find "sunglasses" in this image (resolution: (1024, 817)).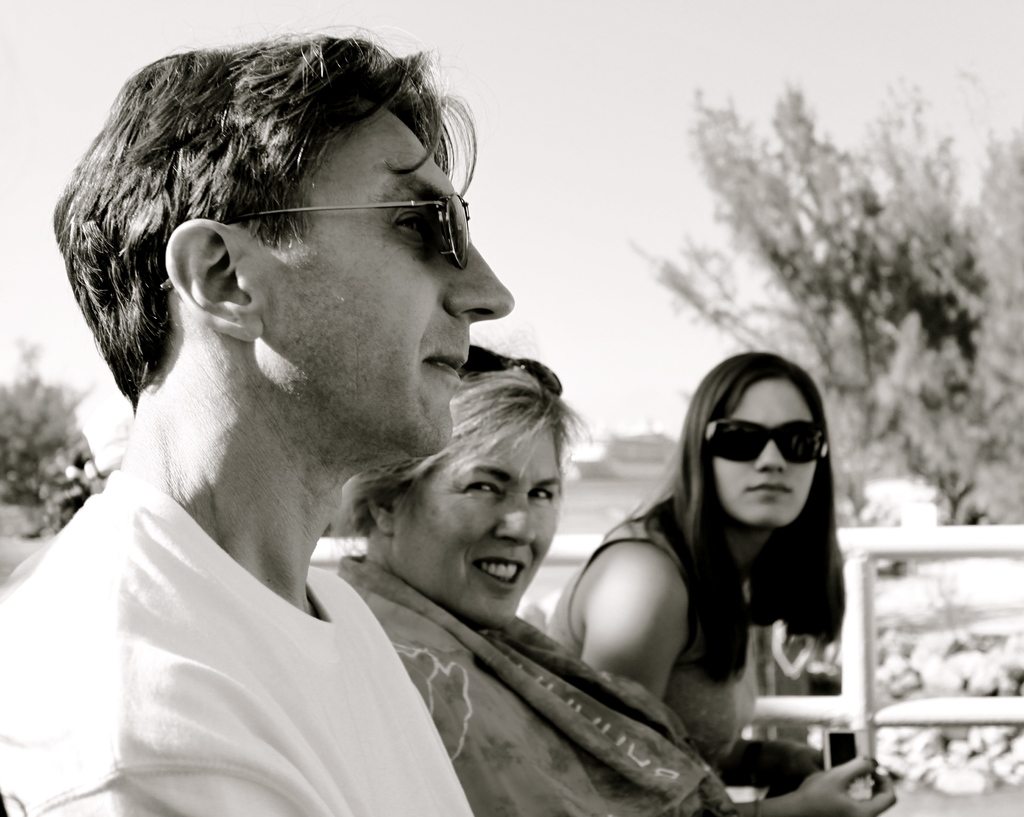
select_region(157, 191, 470, 291).
